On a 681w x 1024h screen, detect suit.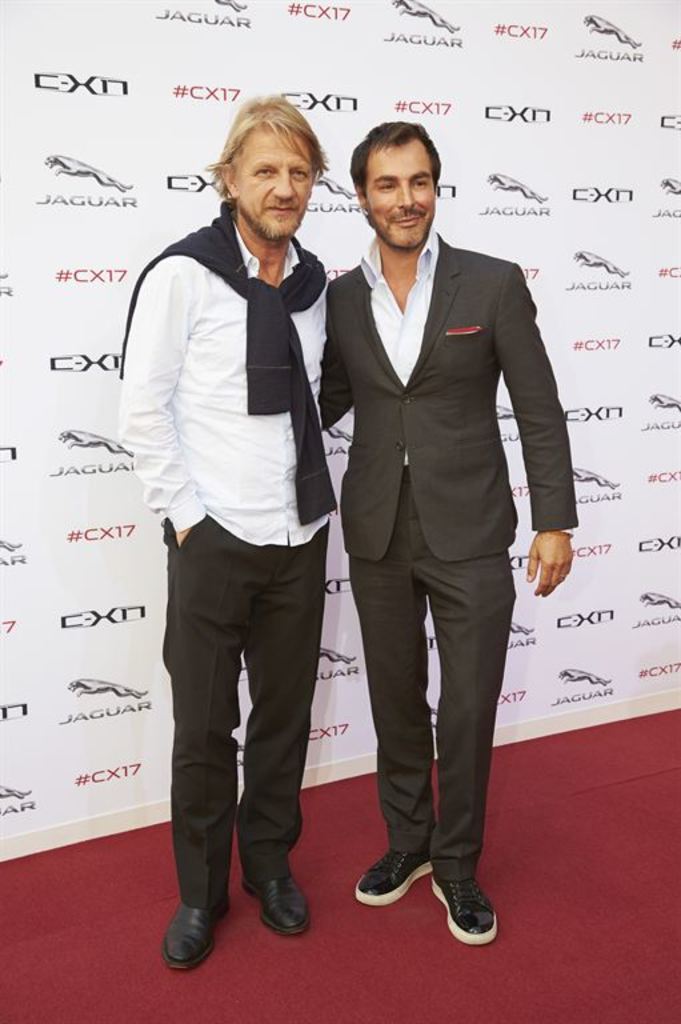
<region>345, 225, 576, 921</region>.
